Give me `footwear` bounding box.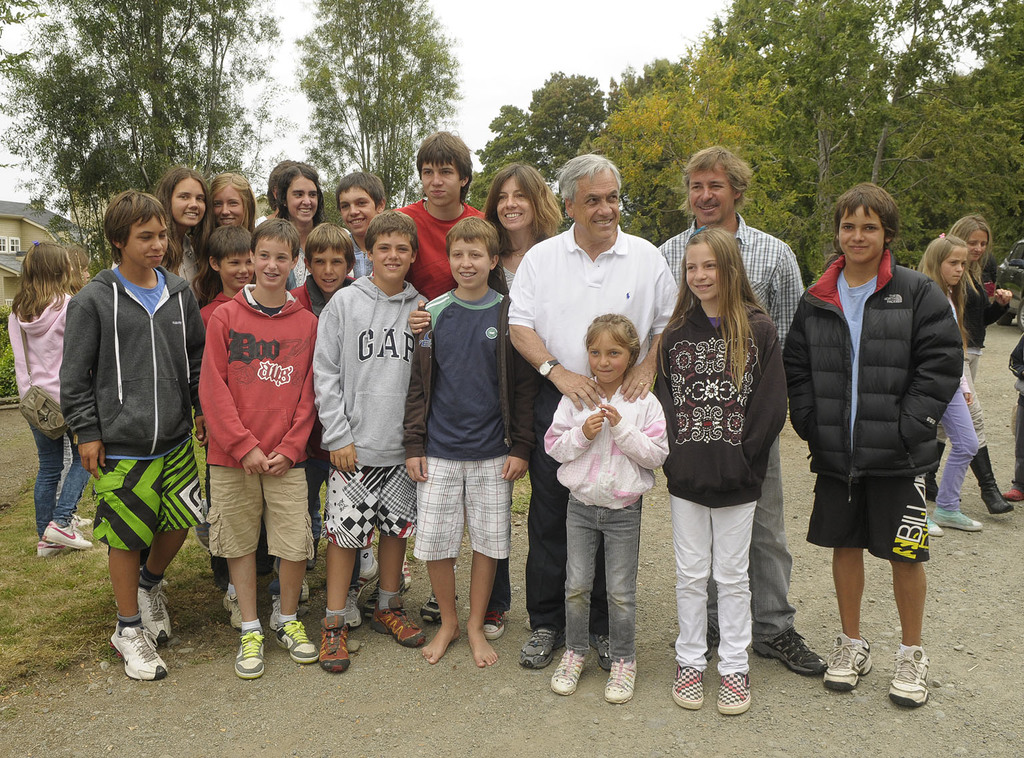
crop(270, 591, 279, 627).
